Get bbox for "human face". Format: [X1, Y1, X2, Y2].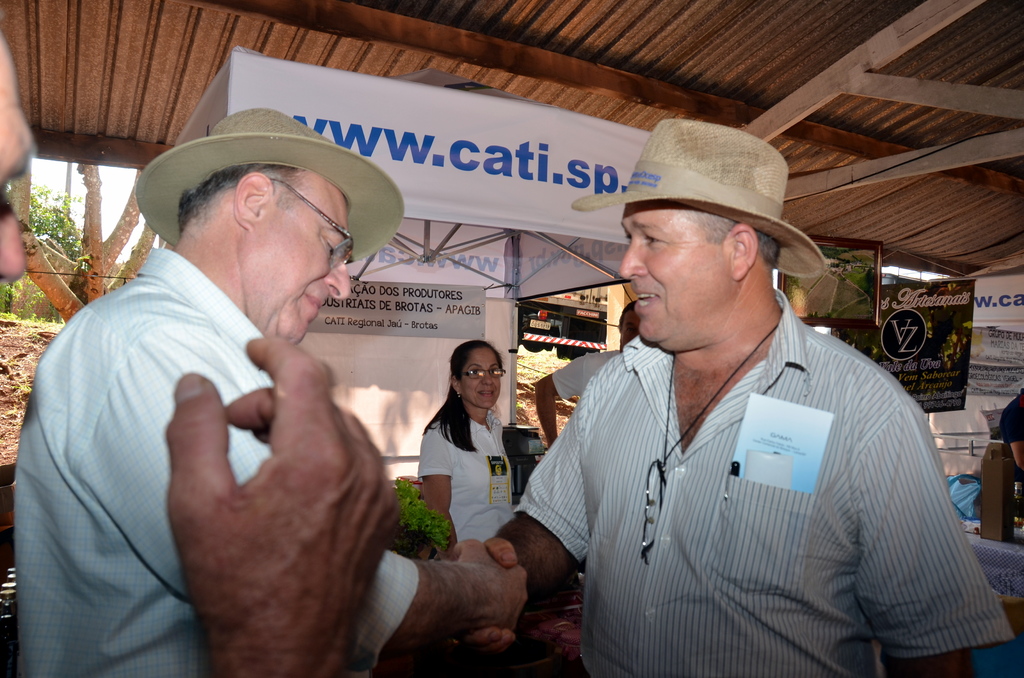
[239, 170, 346, 343].
